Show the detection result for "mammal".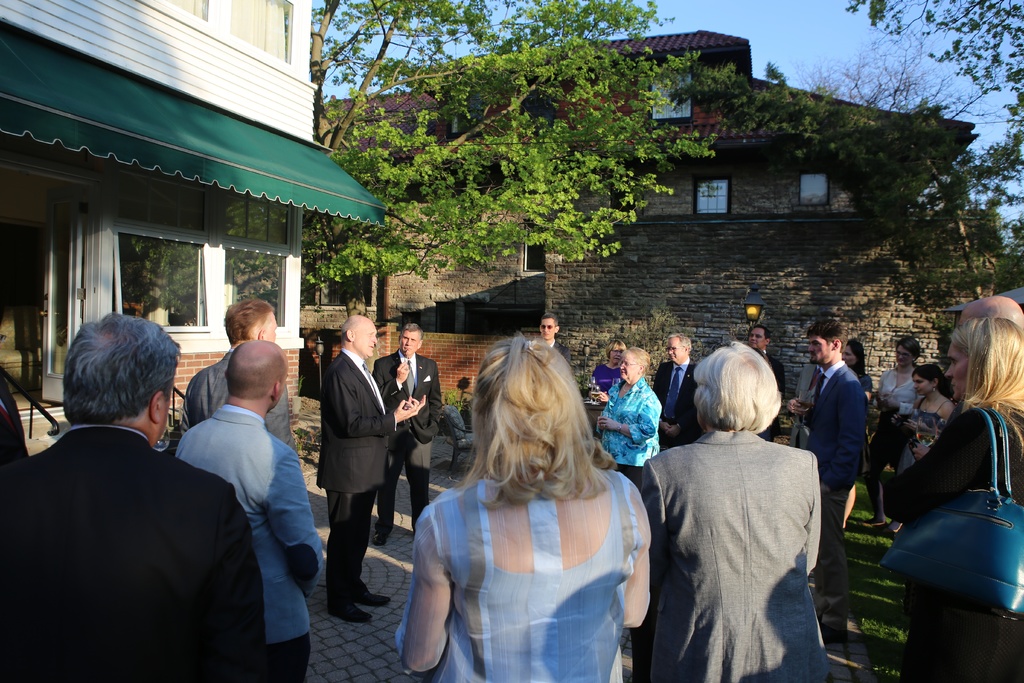
select_region(652, 330, 706, 450).
